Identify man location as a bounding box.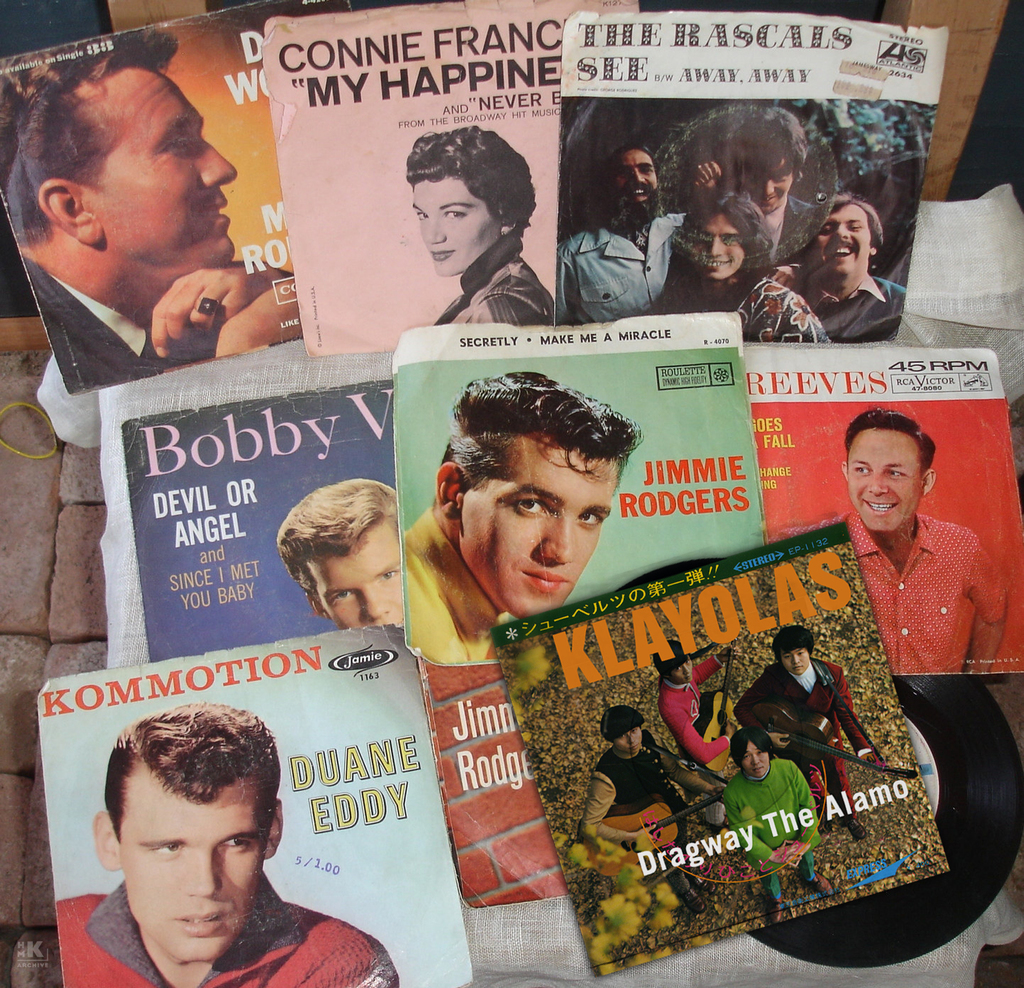
(655, 639, 734, 779).
